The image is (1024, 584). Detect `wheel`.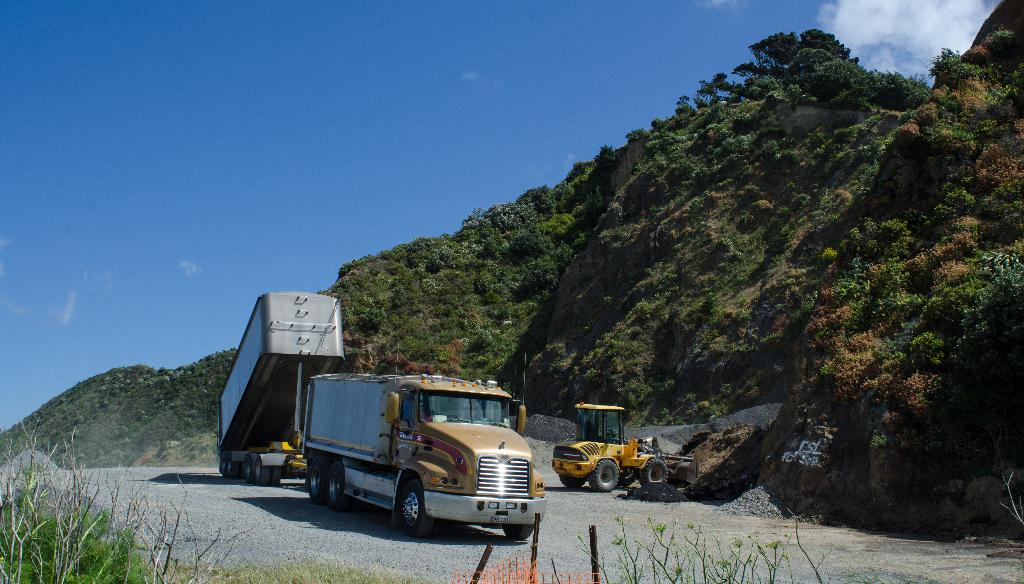
Detection: pyautogui.locateOnScreen(271, 466, 282, 484).
